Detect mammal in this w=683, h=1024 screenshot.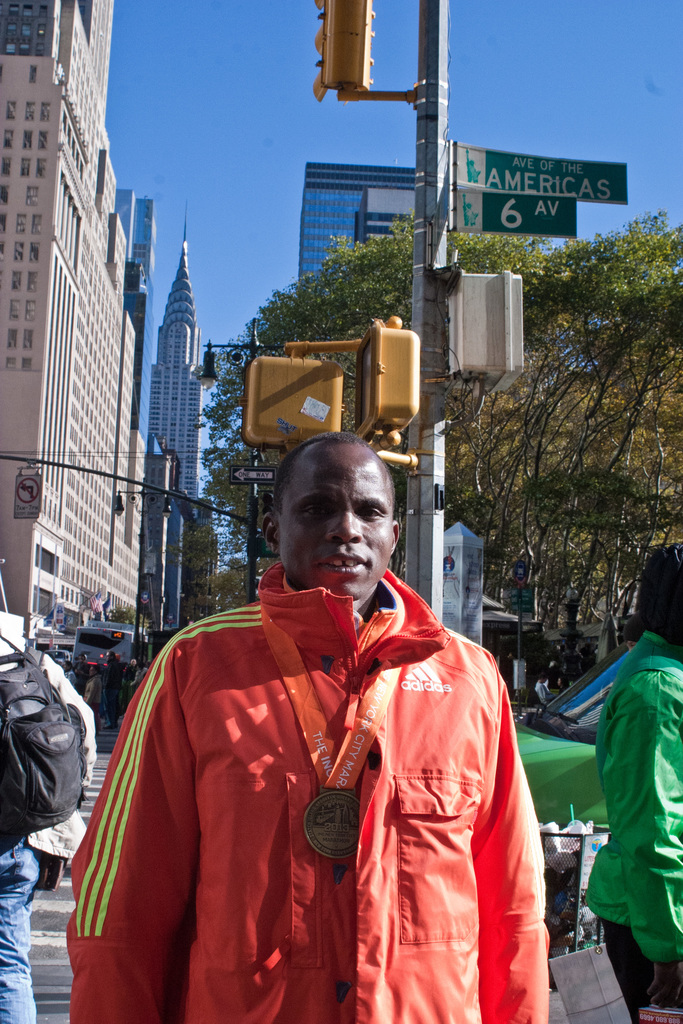
Detection: x1=0 y1=607 x2=92 y2=1023.
